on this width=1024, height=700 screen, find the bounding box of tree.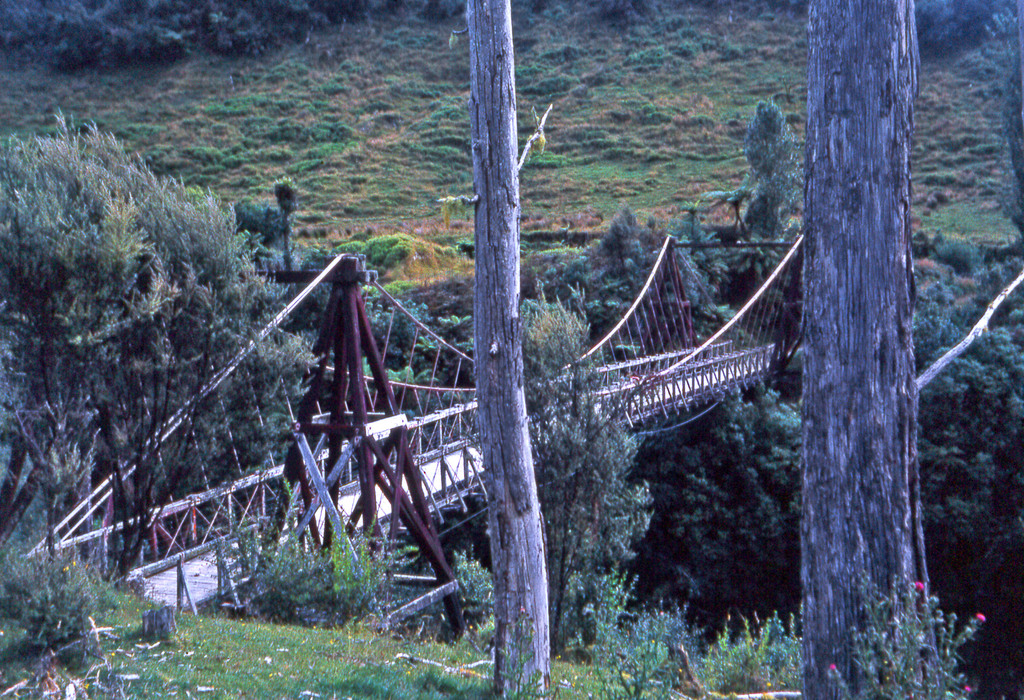
Bounding box: [758, 0, 984, 657].
